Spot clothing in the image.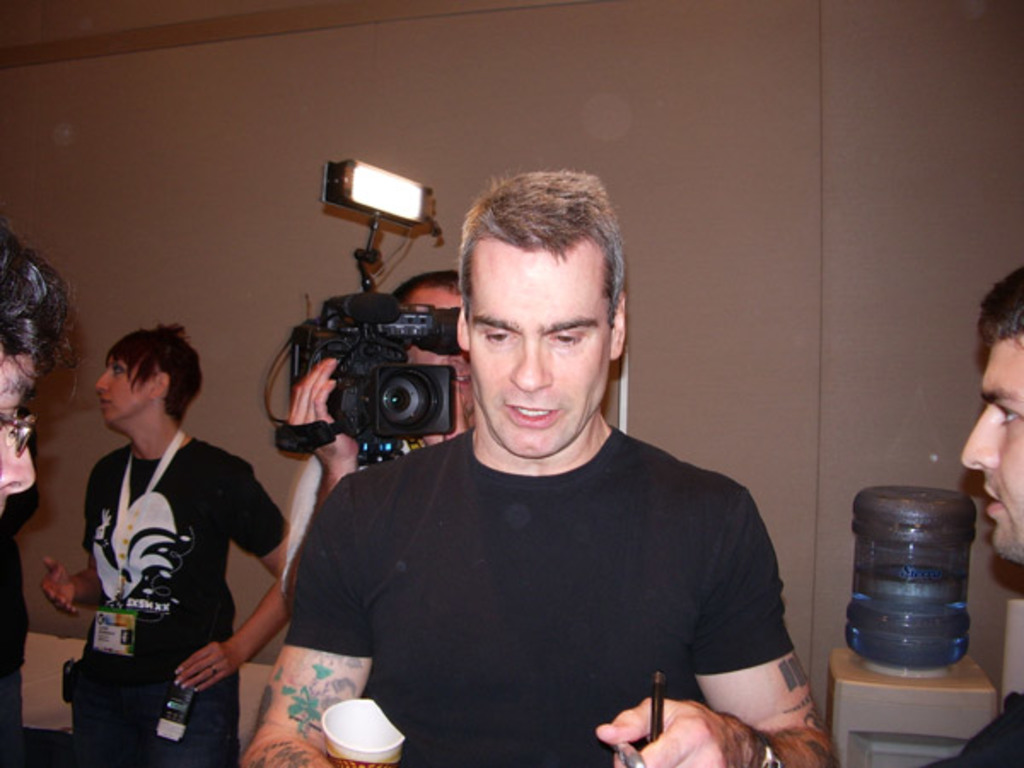
clothing found at locate(930, 689, 1022, 766).
